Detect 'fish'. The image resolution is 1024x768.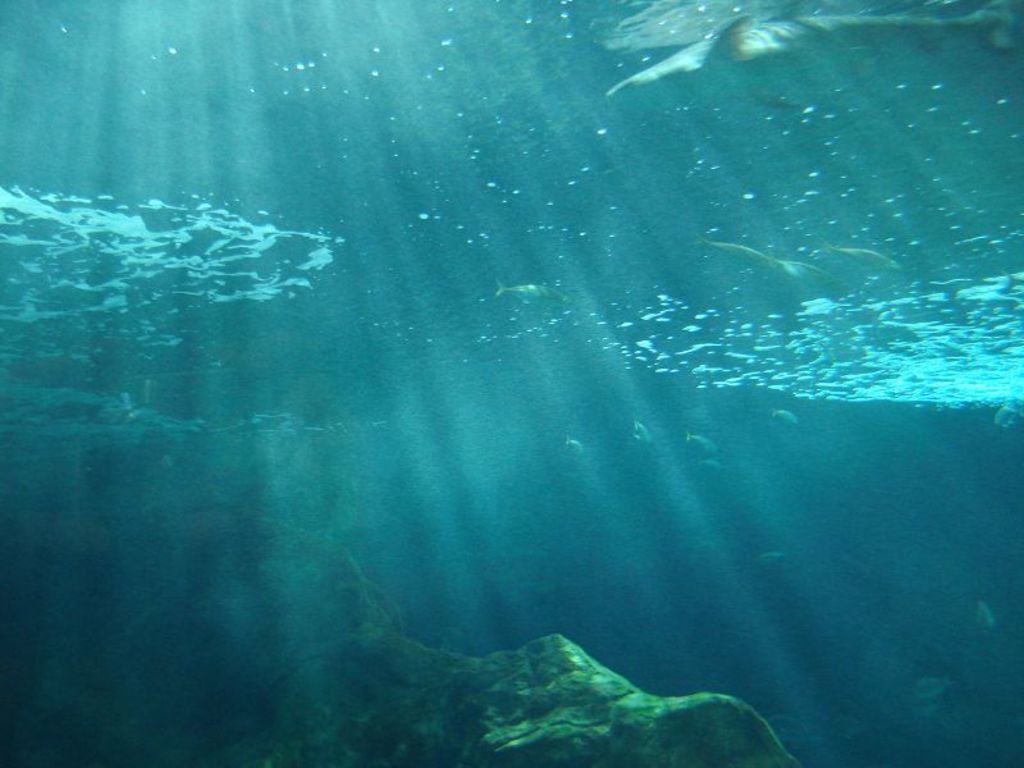
box(974, 596, 1000, 631).
